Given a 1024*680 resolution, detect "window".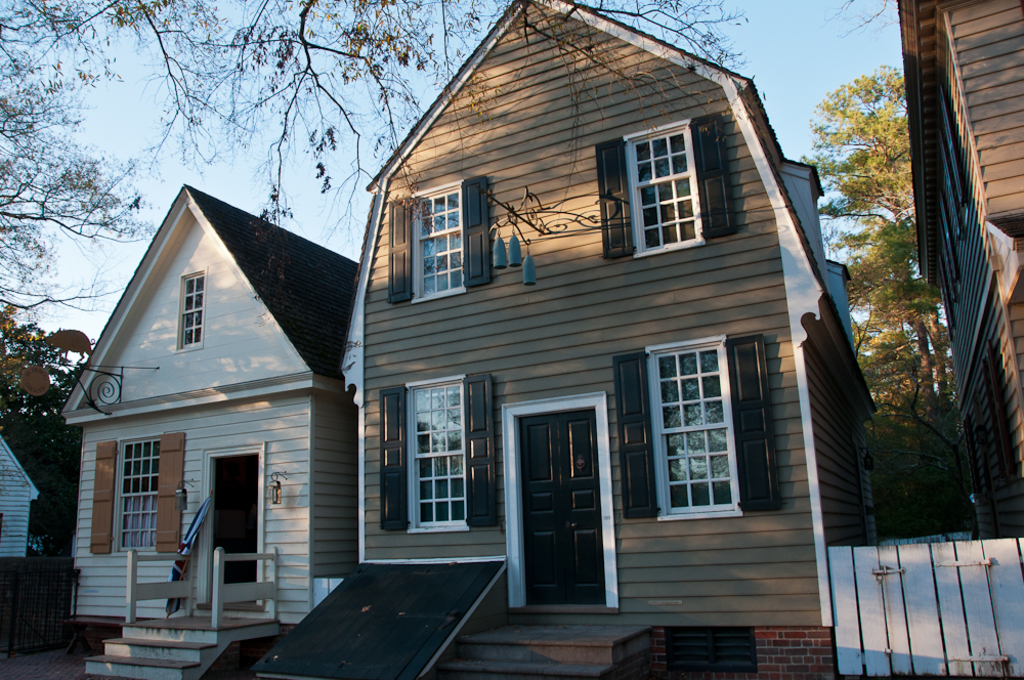
x1=375, y1=377, x2=508, y2=532.
